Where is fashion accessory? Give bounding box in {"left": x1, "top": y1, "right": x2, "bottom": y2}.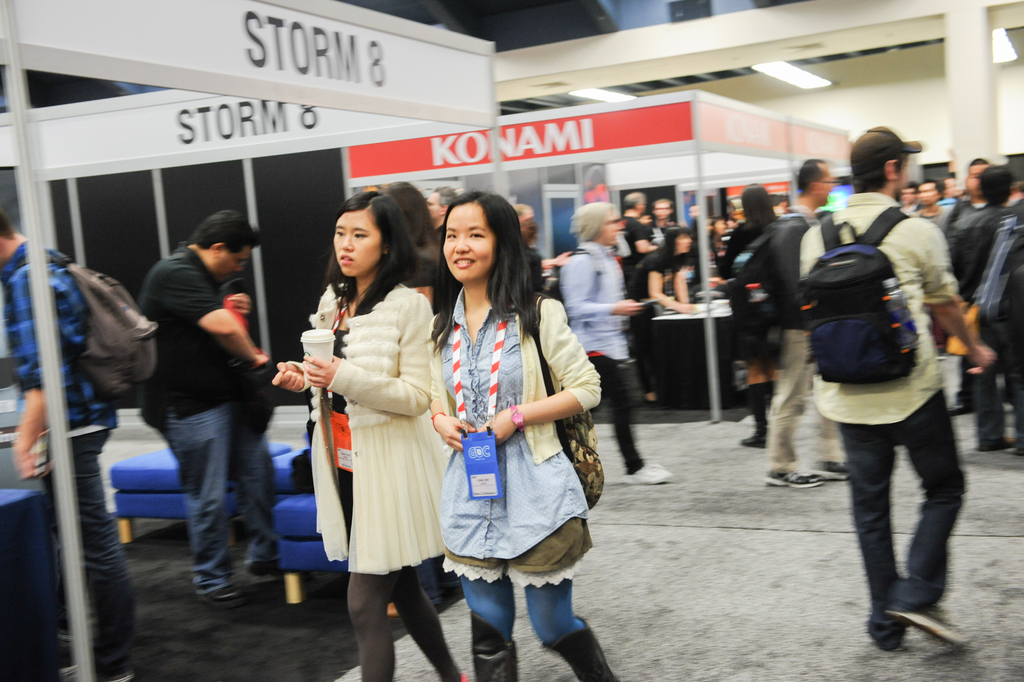
{"left": 762, "top": 466, "right": 829, "bottom": 491}.
